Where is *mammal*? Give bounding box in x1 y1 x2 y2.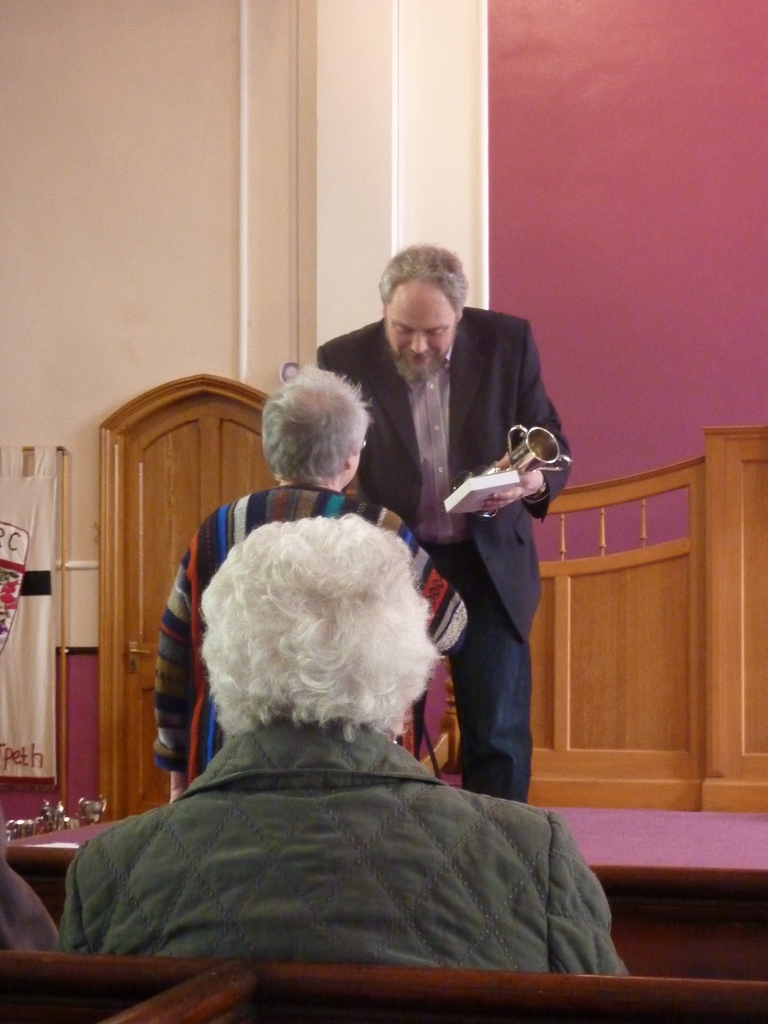
0 833 58 947.
